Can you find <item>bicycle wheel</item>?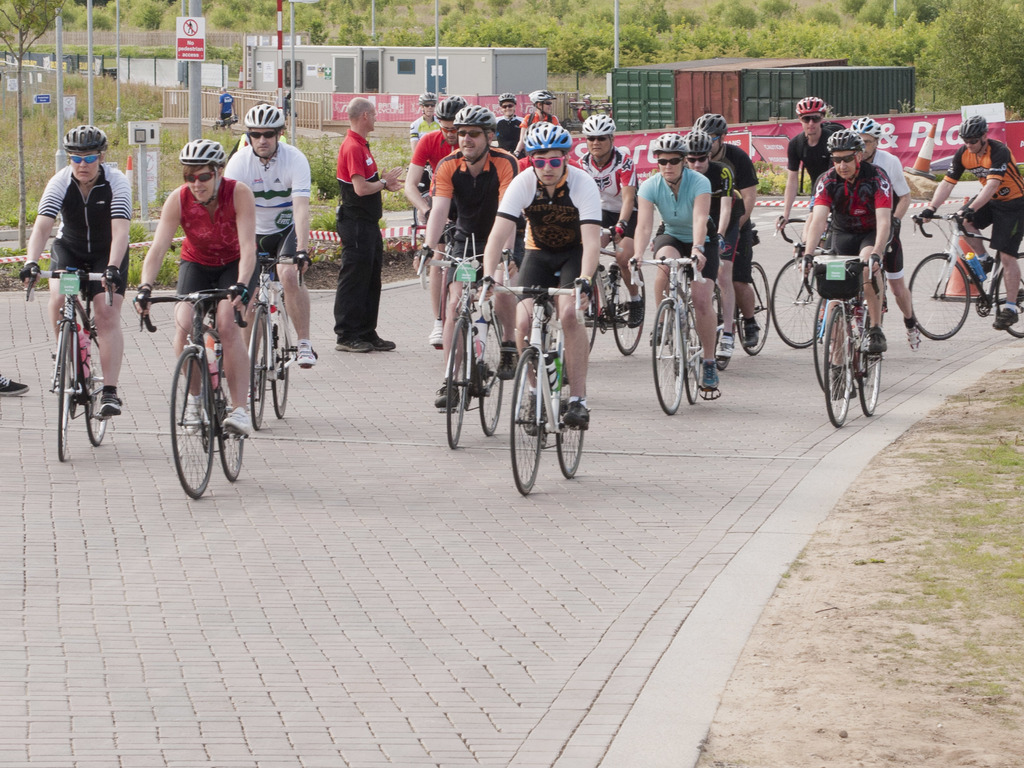
Yes, bounding box: box=[508, 348, 546, 499].
